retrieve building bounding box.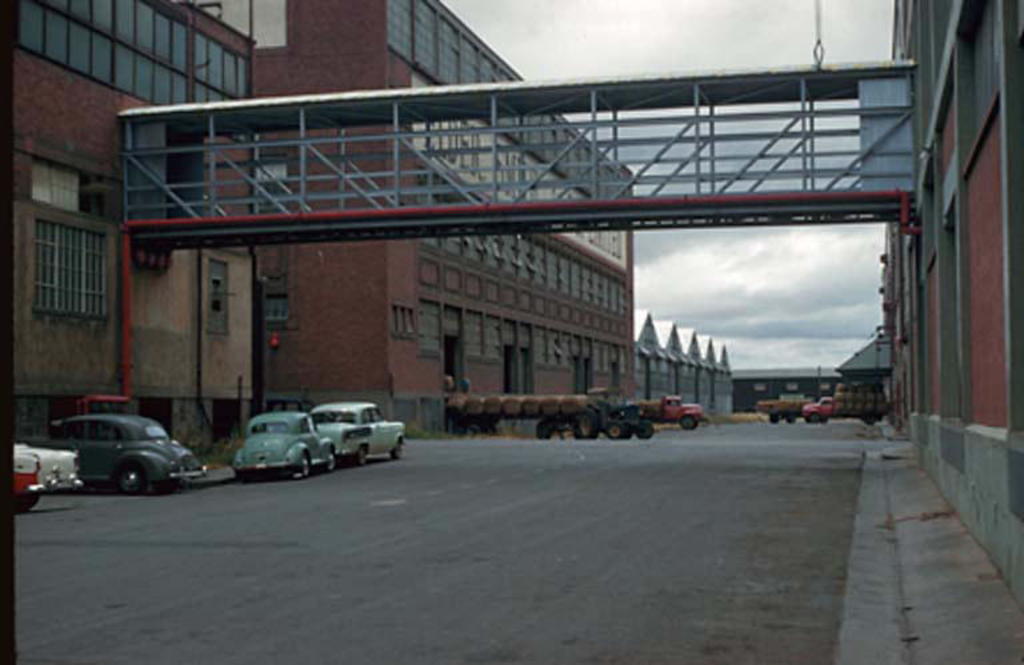
Bounding box: (632, 315, 729, 414).
